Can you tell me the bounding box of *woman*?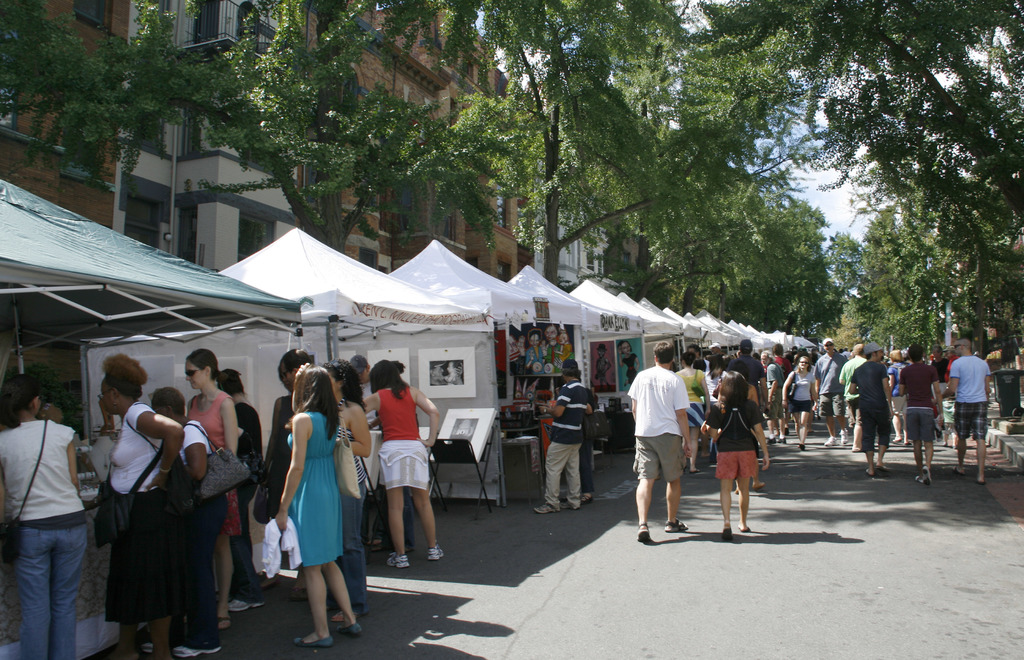
left=618, top=341, right=644, bottom=385.
